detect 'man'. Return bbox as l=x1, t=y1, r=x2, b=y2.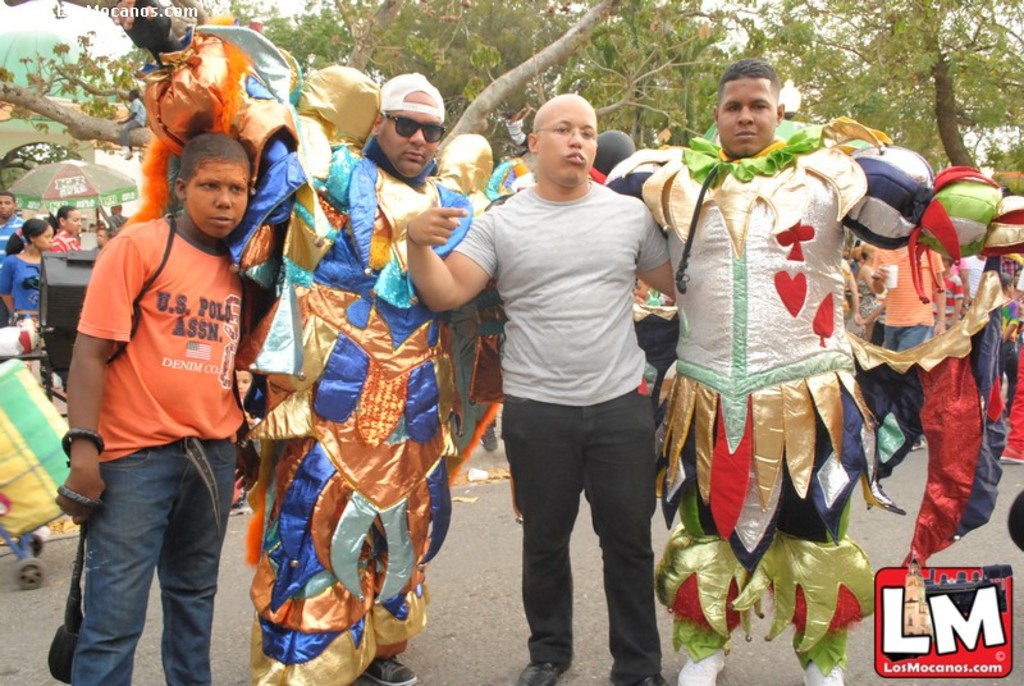
l=404, t=93, r=673, b=685.
